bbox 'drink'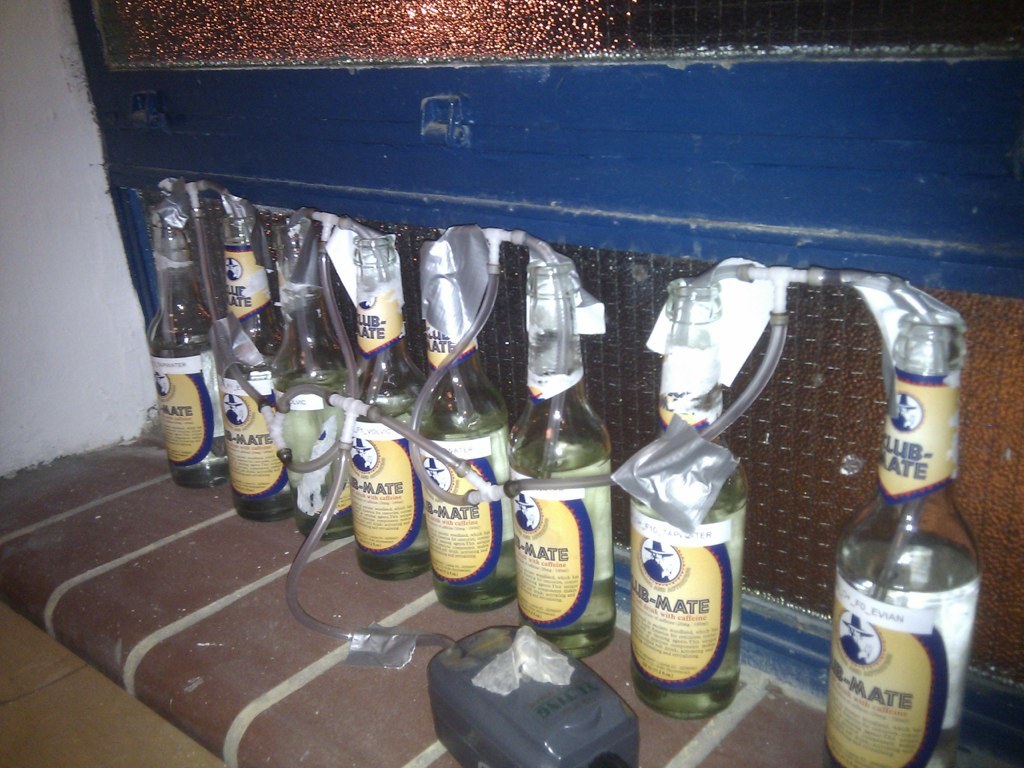
crop(506, 431, 609, 645)
